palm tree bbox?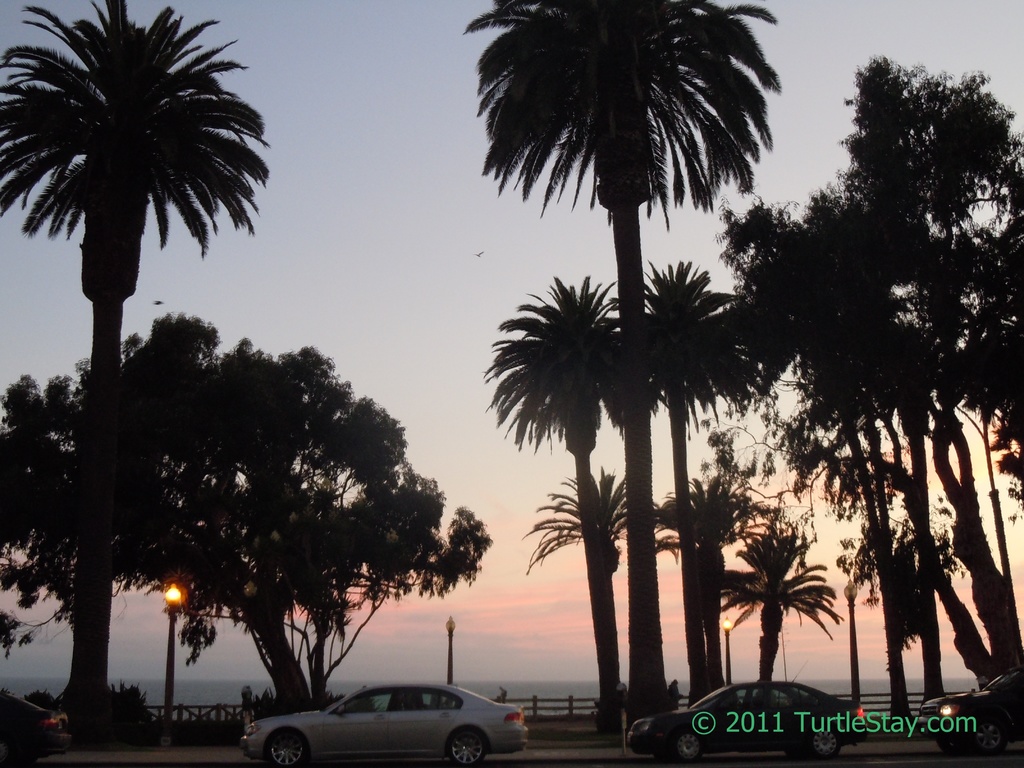
[0,0,257,703]
